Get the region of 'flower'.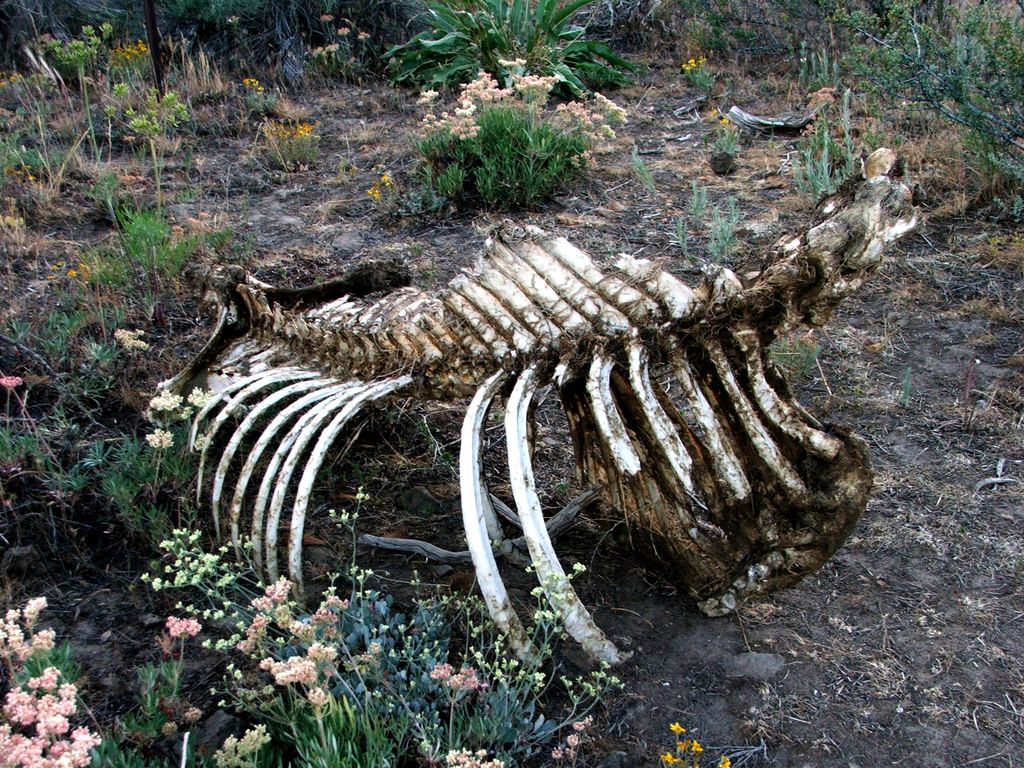
(left=419, top=86, right=438, bottom=102).
